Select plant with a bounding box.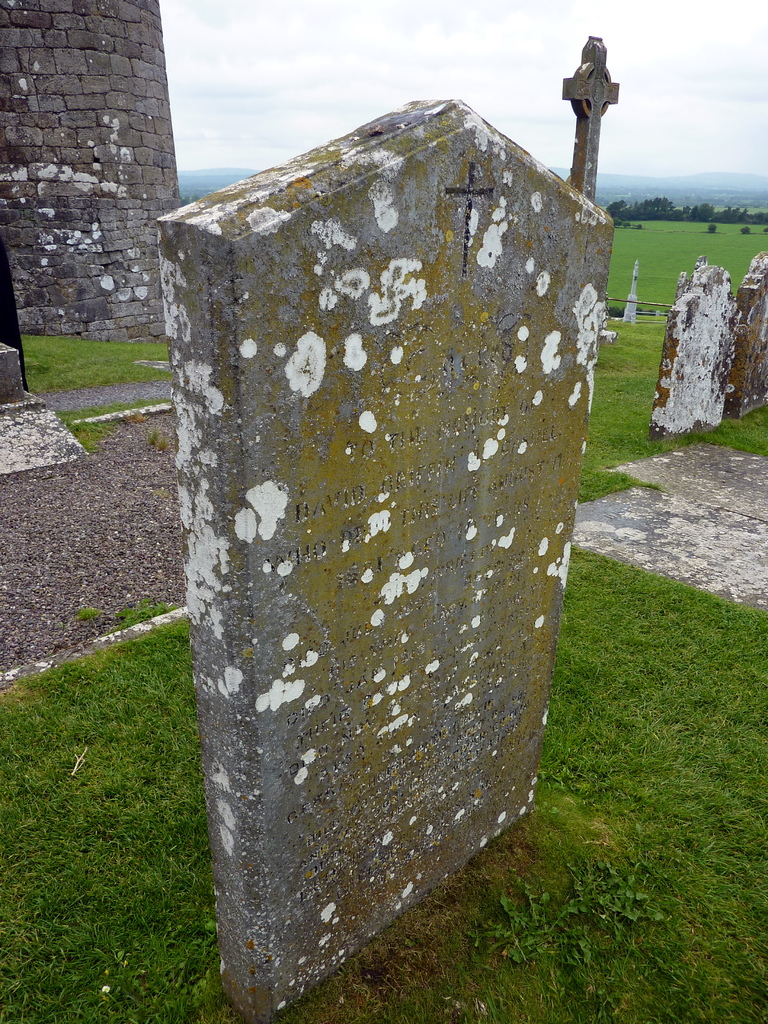
bbox=(493, 877, 581, 984).
